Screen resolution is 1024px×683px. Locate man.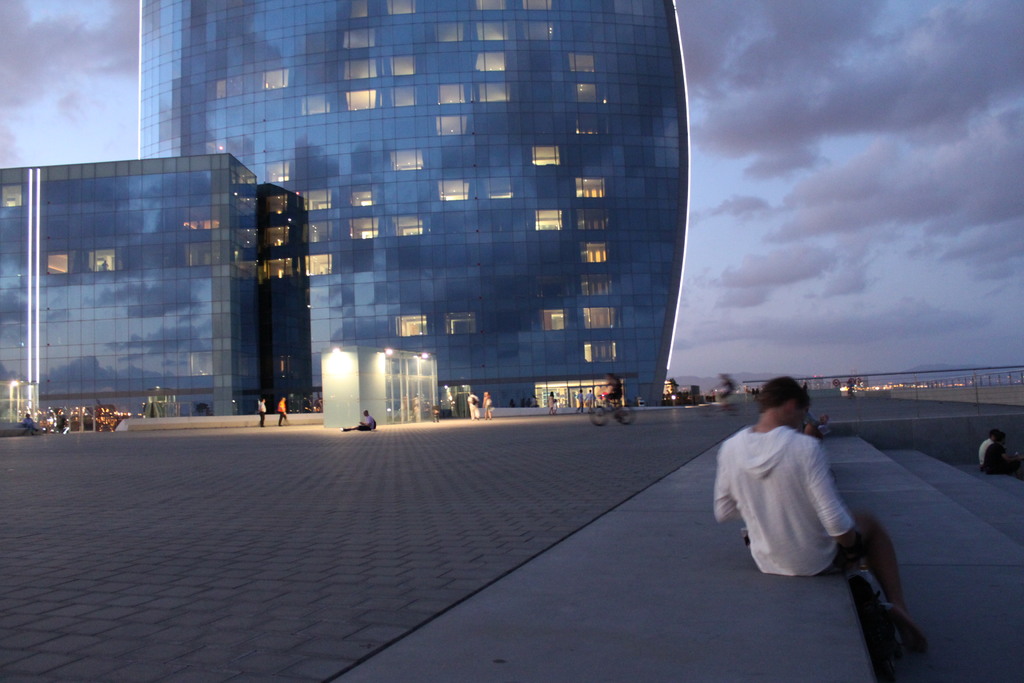
l=257, t=399, r=268, b=427.
